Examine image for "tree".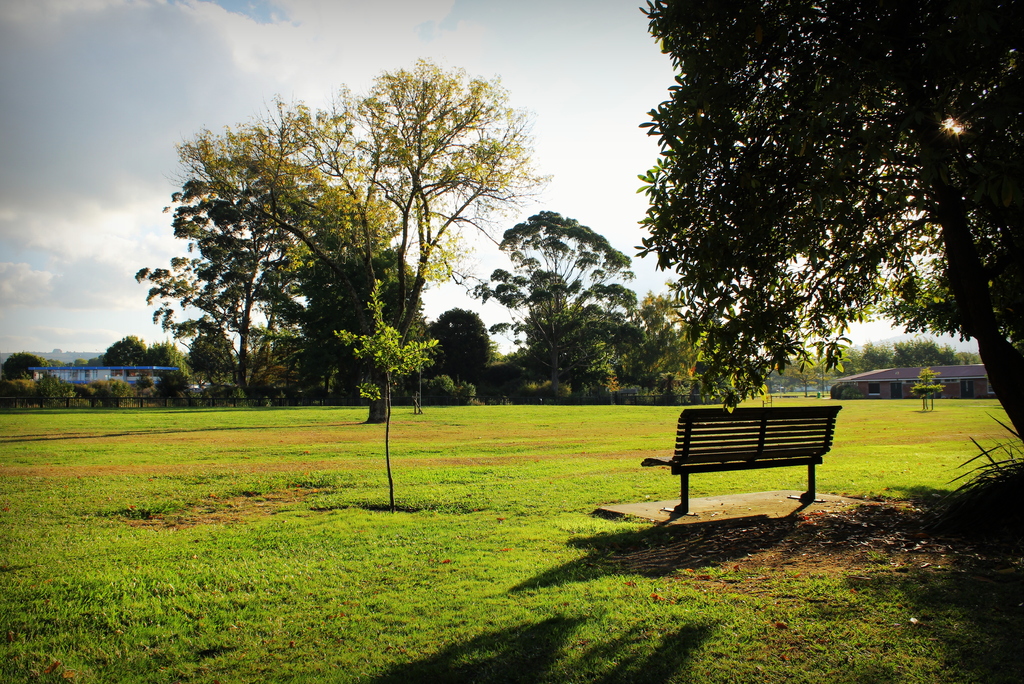
Examination result: Rect(0, 351, 54, 406).
